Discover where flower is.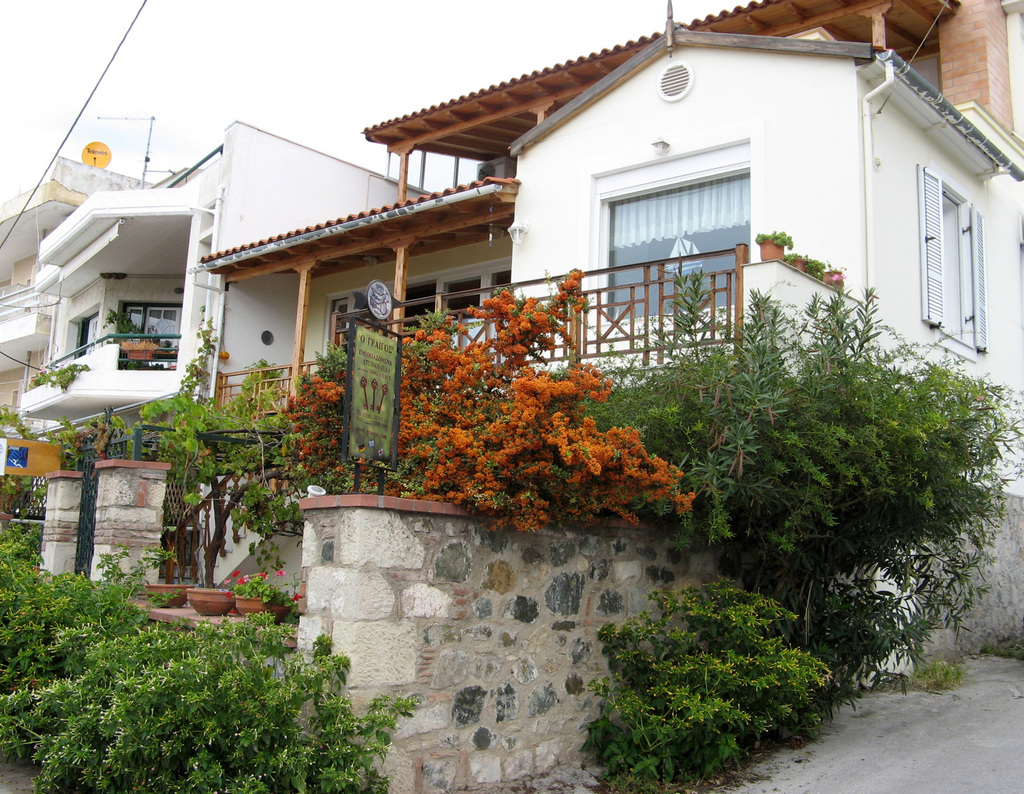
Discovered at region(289, 593, 303, 603).
